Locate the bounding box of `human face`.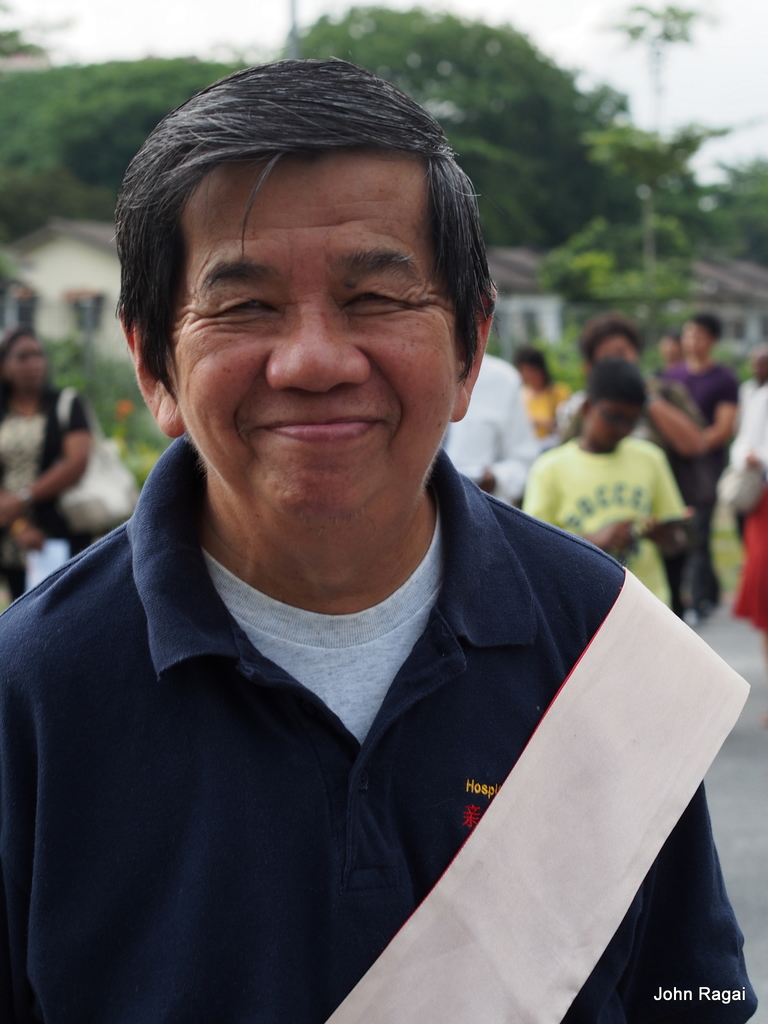
Bounding box: [596, 405, 640, 452].
